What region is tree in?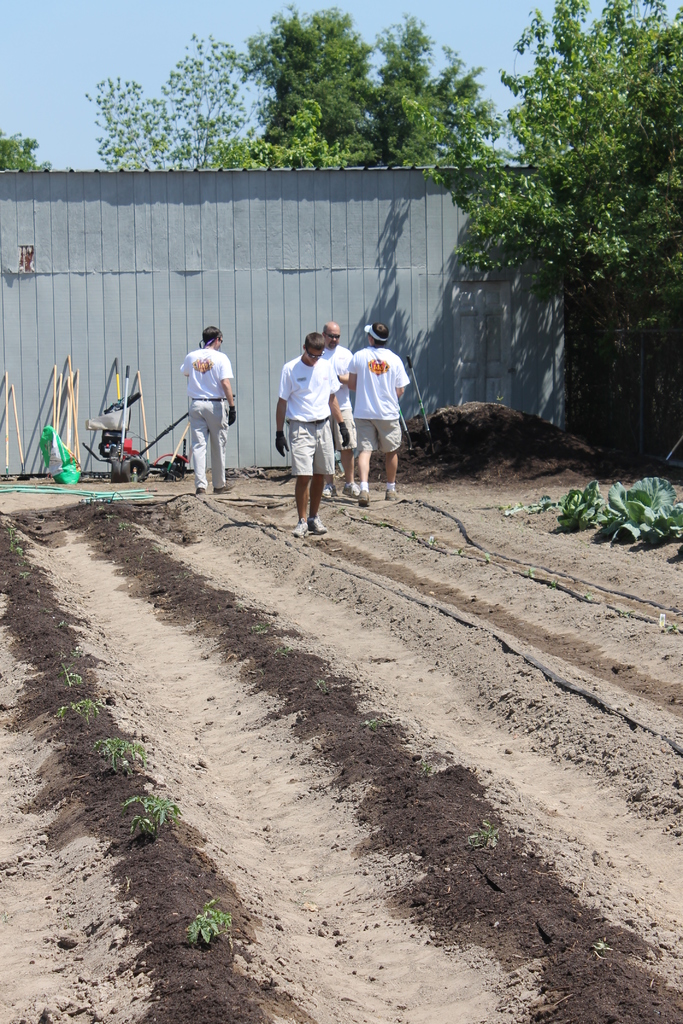
81, 33, 251, 173.
